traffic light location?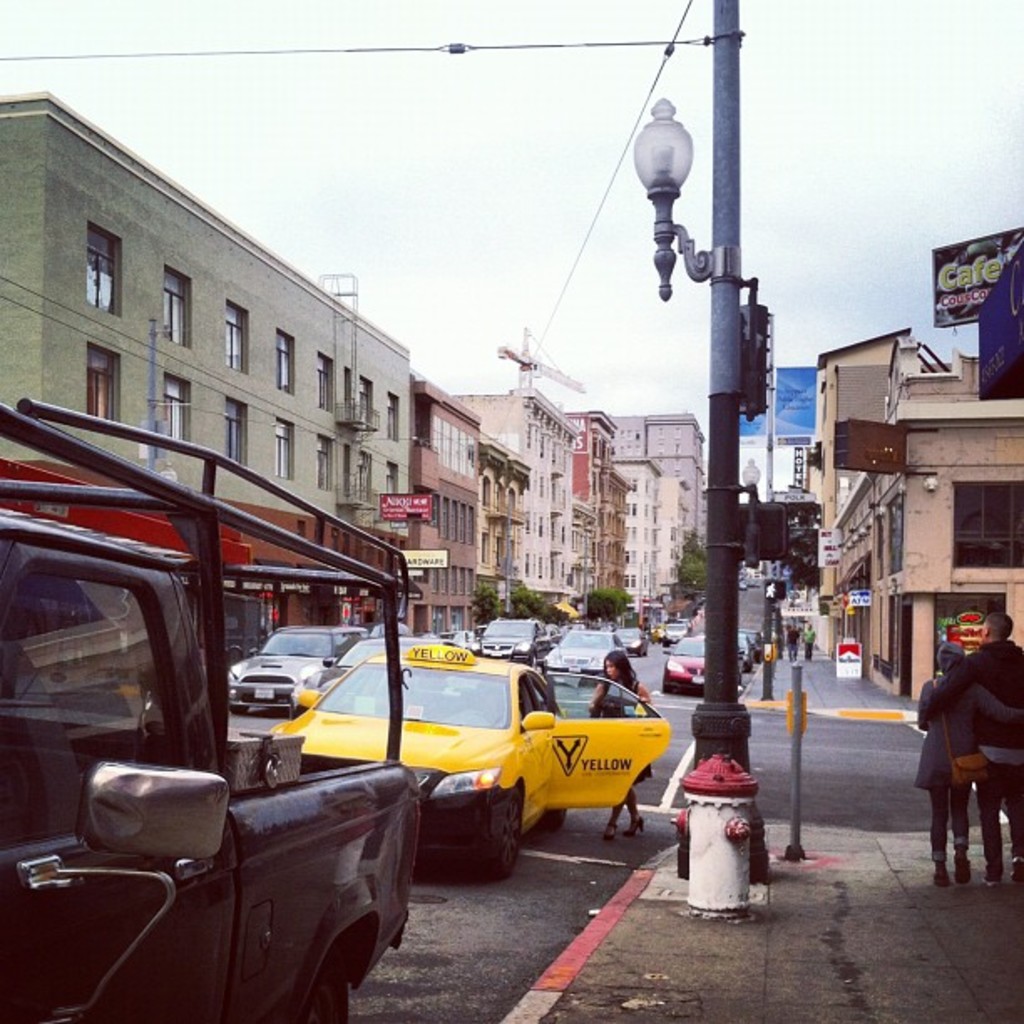
Rect(763, 643, 778, 661)
